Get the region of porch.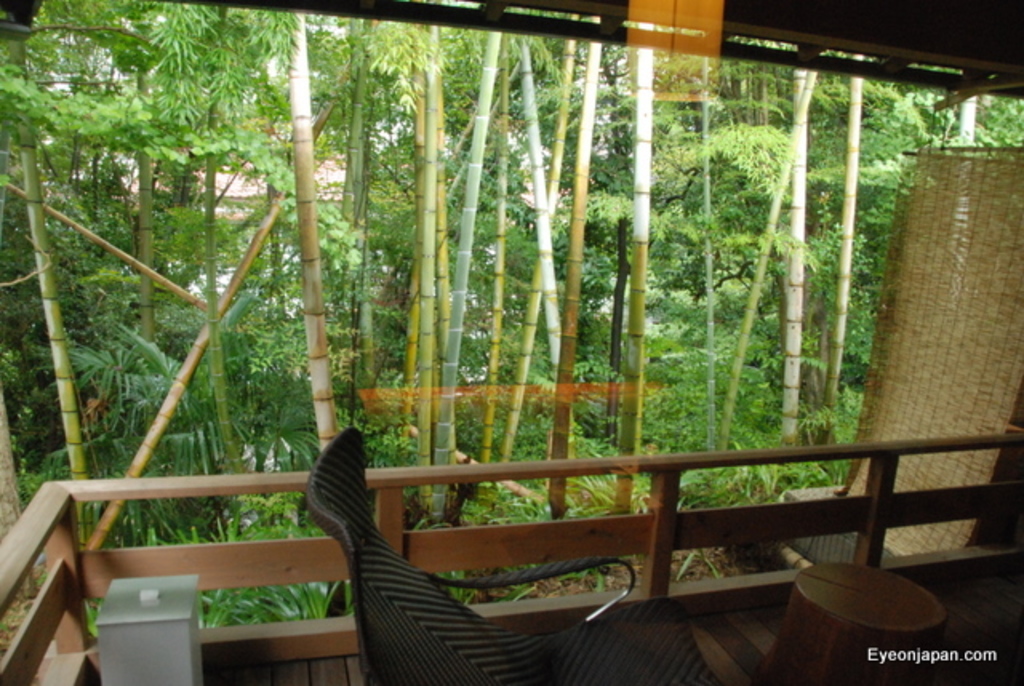
box(0, 395, 1023, 685).
